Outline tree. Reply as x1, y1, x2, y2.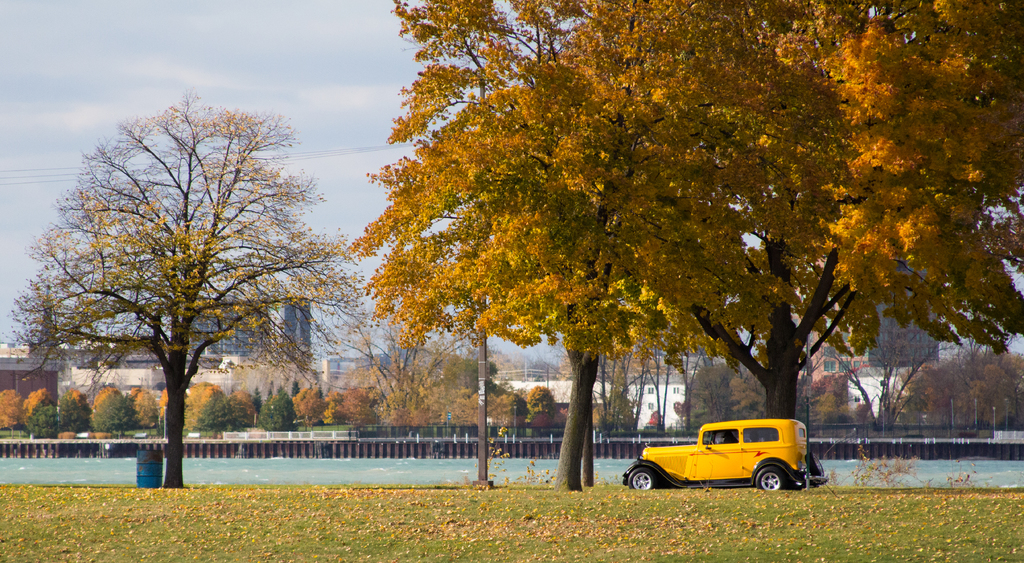
38, 74, 332, 480.
